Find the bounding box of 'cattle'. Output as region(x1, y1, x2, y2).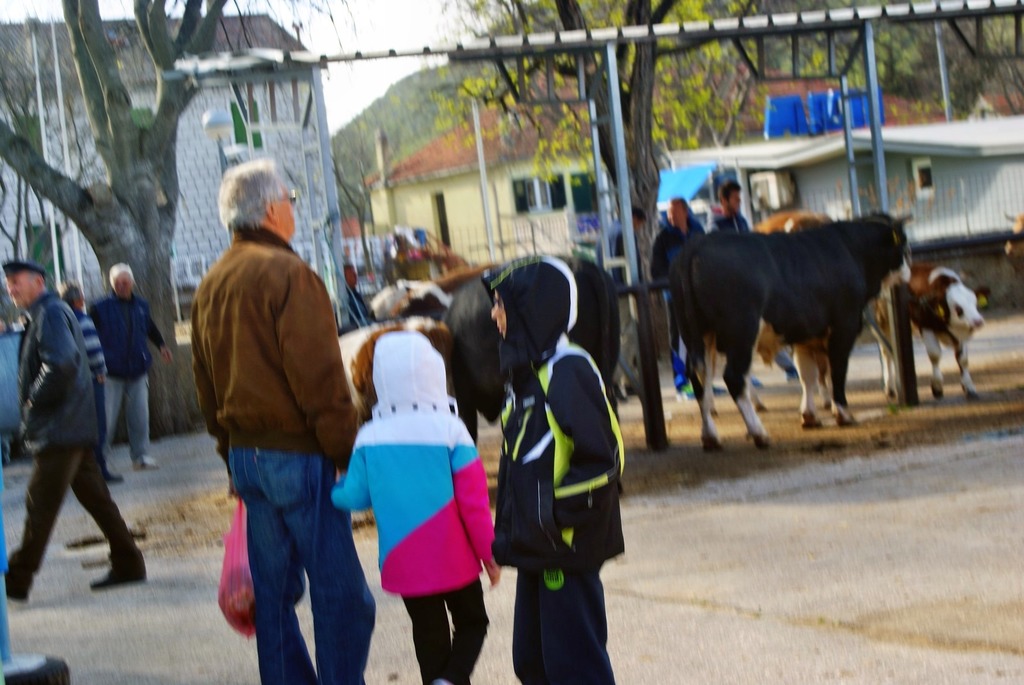
region(918, 260, 976, 400).
